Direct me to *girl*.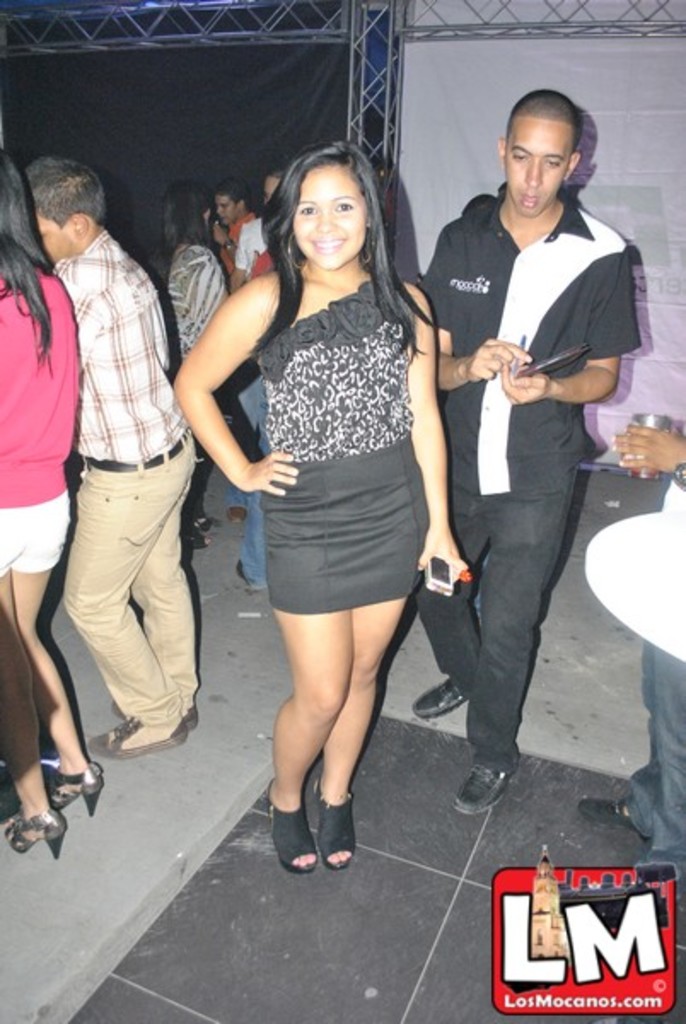
Direction: bbox(176, 138, 471, 872).
